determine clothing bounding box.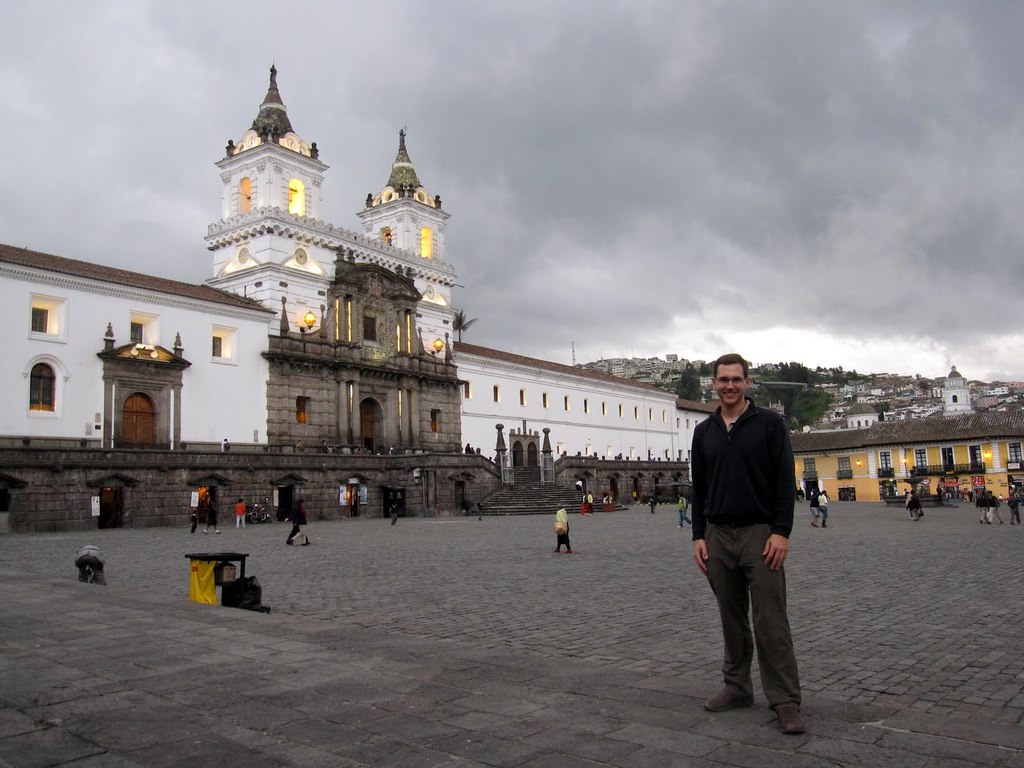
Determined: left=1009, top=466, right=1023, bottom=523.
